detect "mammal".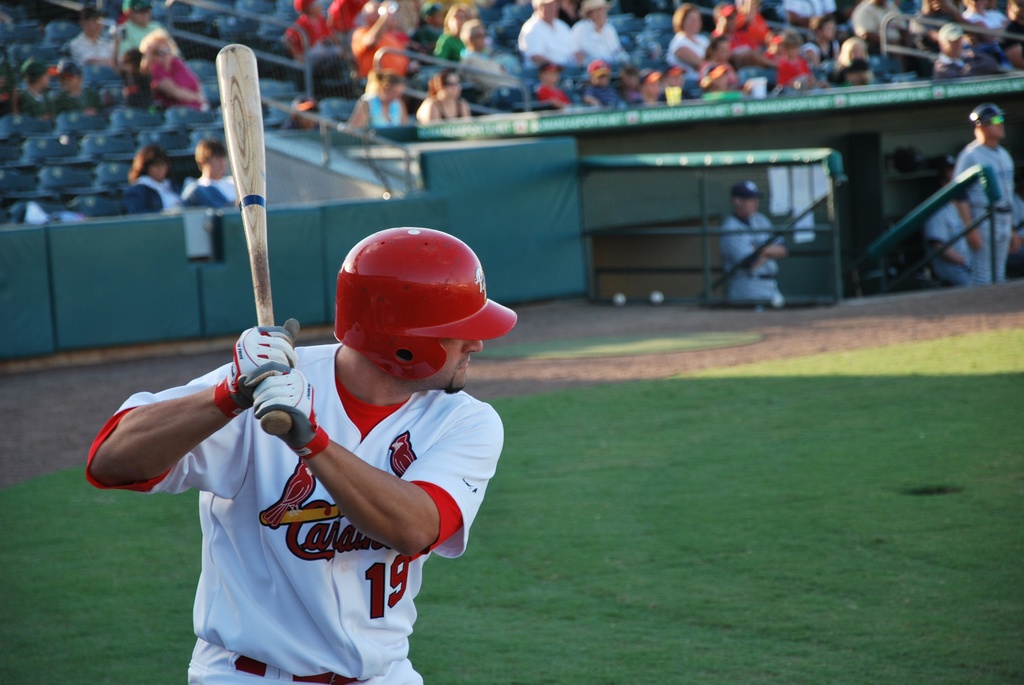
Detected at [left=717, top=179, right=792, bottom=307].
